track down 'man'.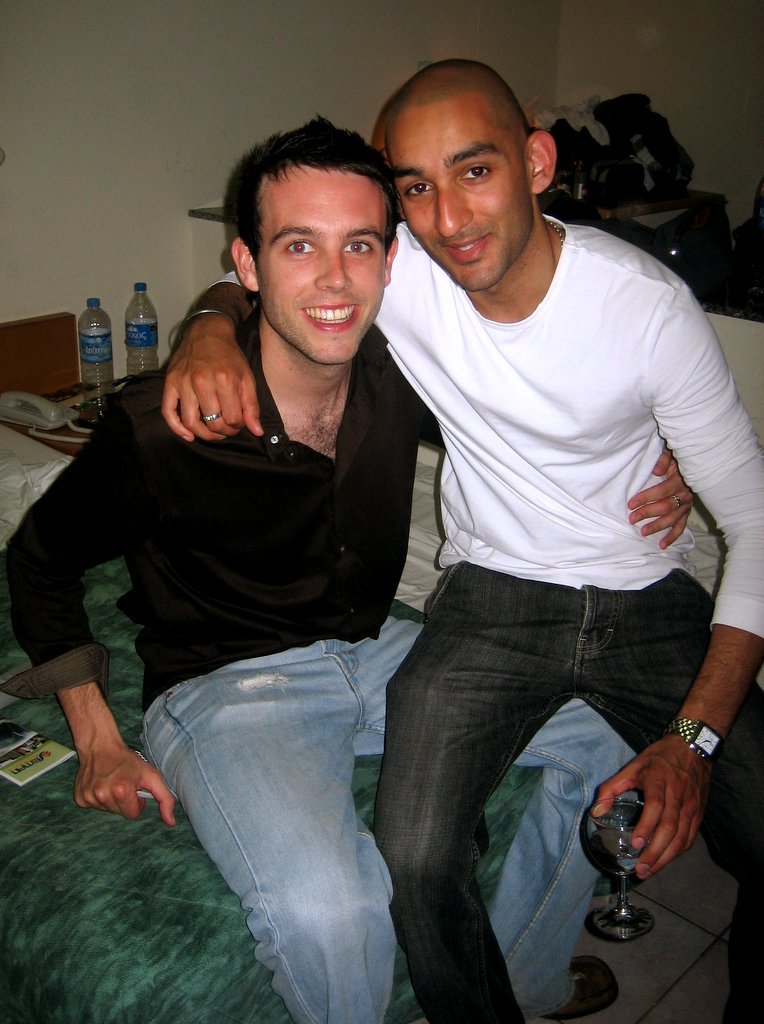
Tracked to <bbox>0, 118, 696, 1023</bbox>.
